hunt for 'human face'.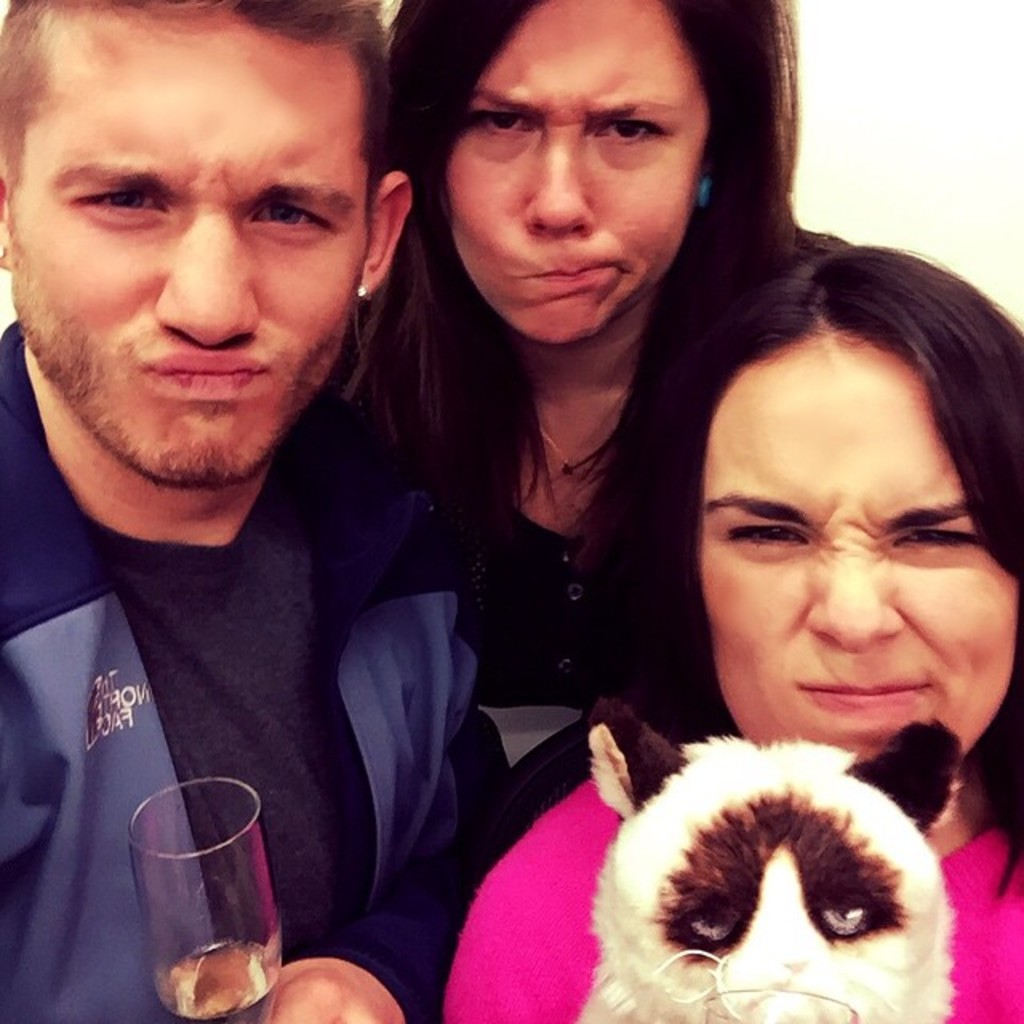
Hunted down at (left=11, top=19, right=371, bottom=486).
